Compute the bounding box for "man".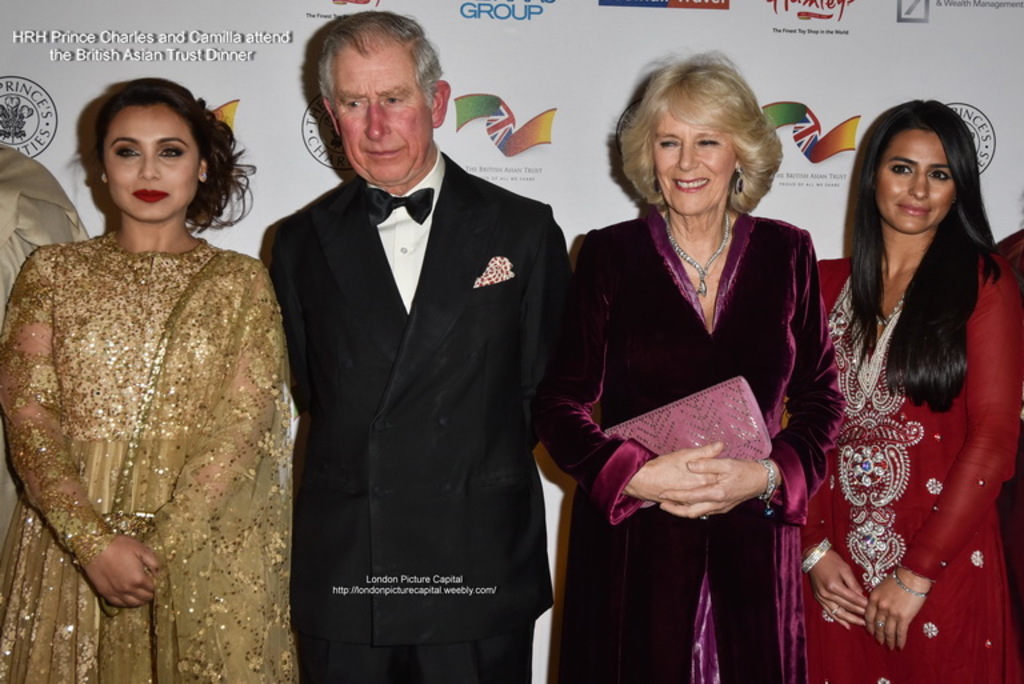
x1=249 y1=9 x2=564 y2=683.
